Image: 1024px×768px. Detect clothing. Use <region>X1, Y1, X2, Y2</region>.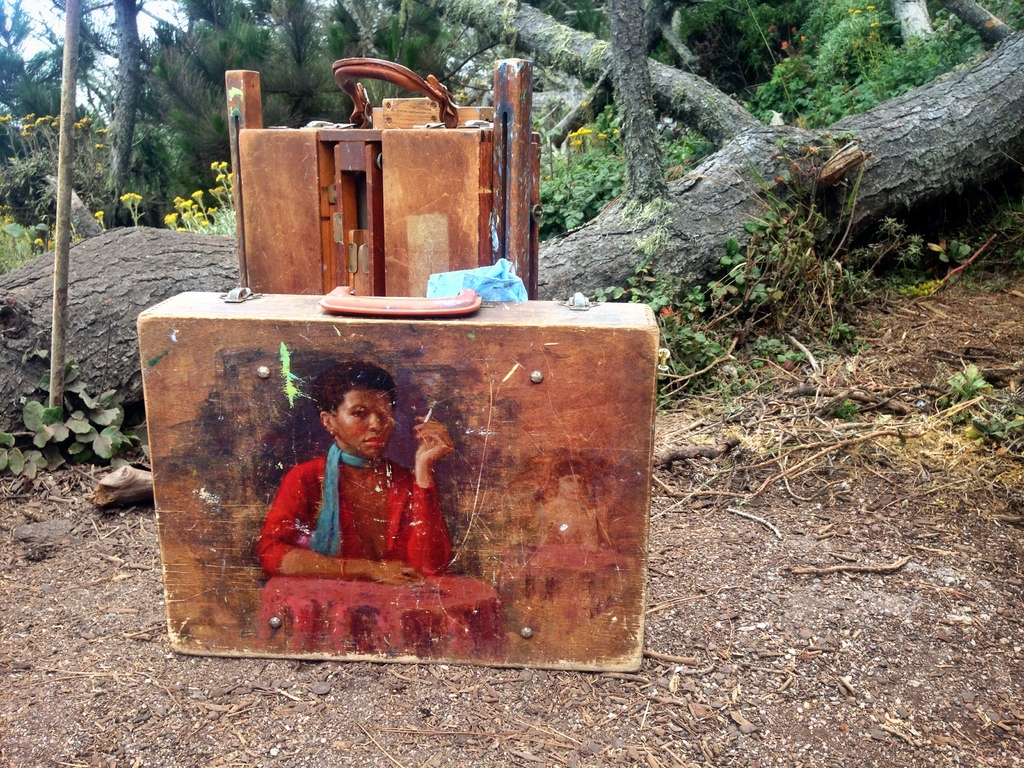
<region>236, 408, 451, 595</region>.
